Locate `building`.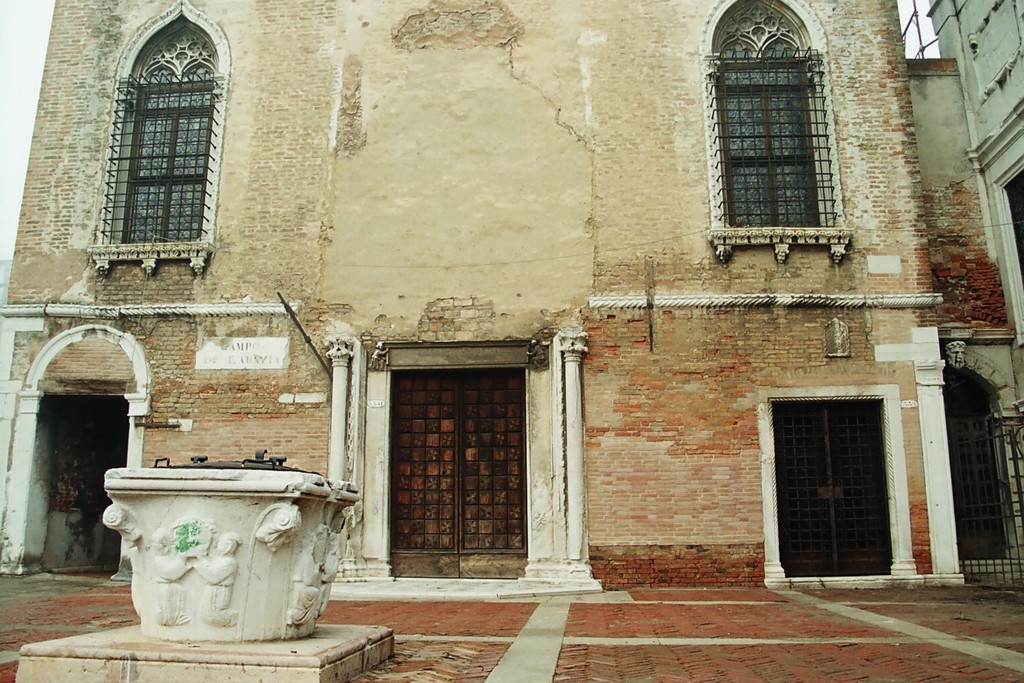
Bounding box: <bbox>0, 1, 967, 592</bbox>.
